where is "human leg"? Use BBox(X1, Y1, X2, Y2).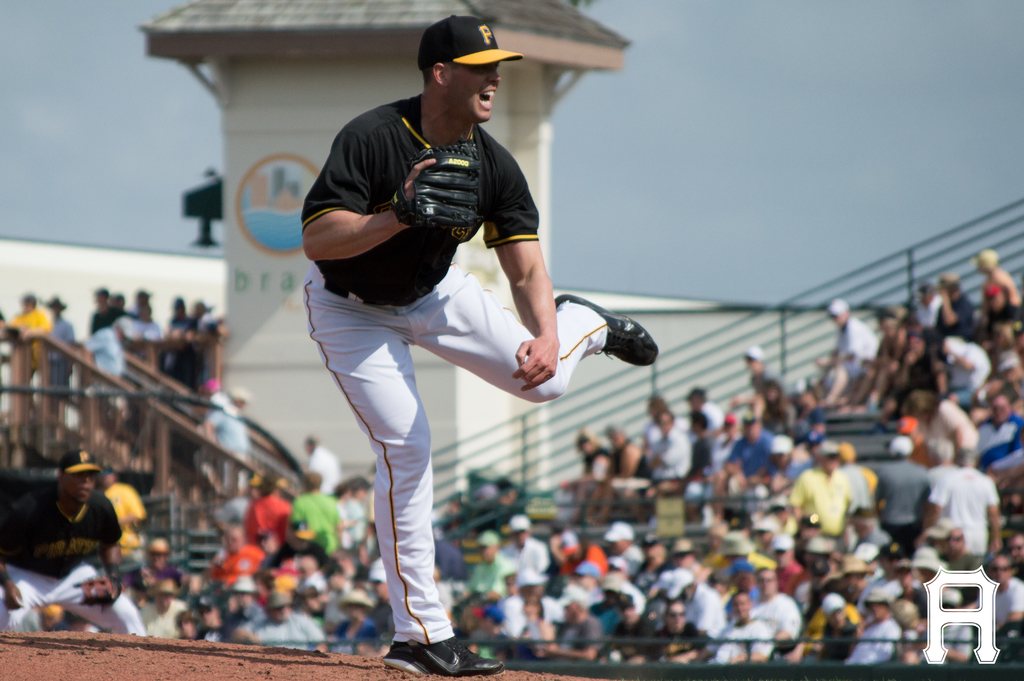
BBox(0, 561, 49, 634).
